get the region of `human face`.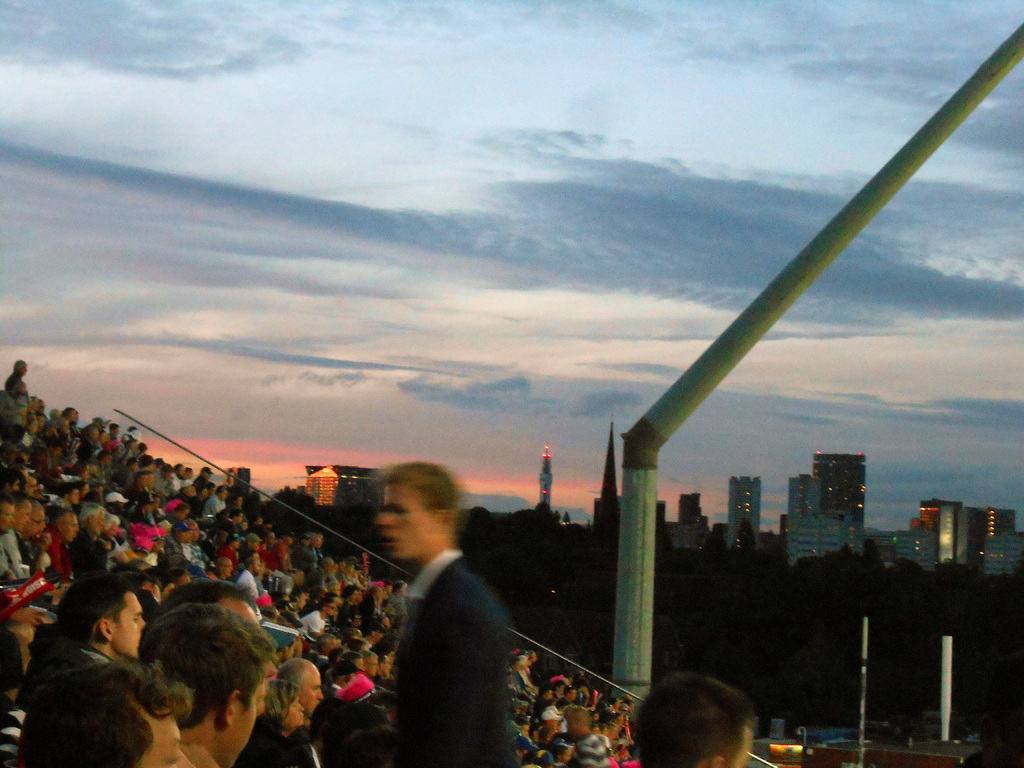
pyautogui.locateOnScreen(179, 575, 191, 585).
